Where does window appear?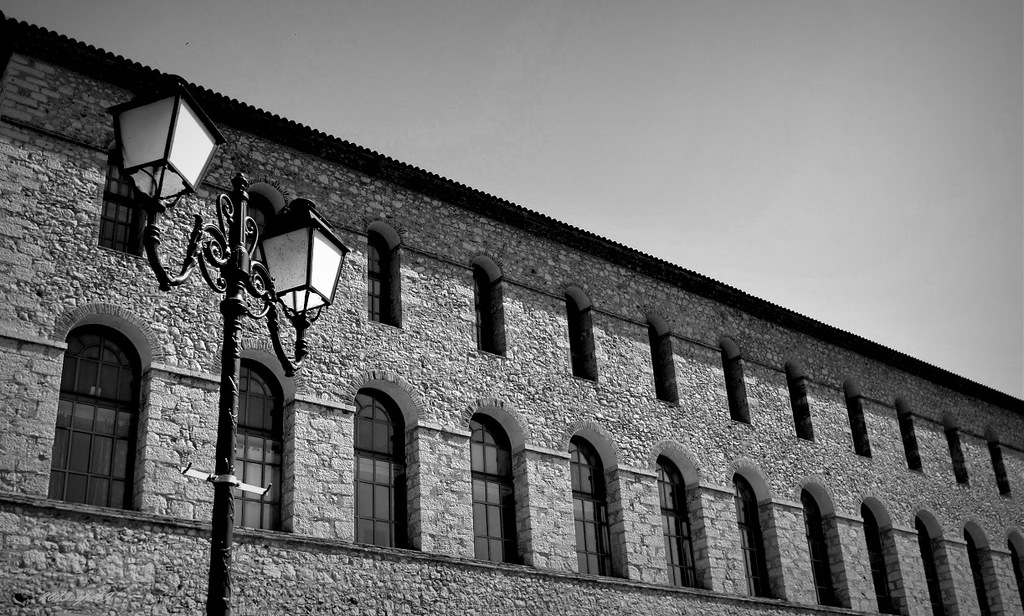
Appears at locate(659, 451, 698, 589).
